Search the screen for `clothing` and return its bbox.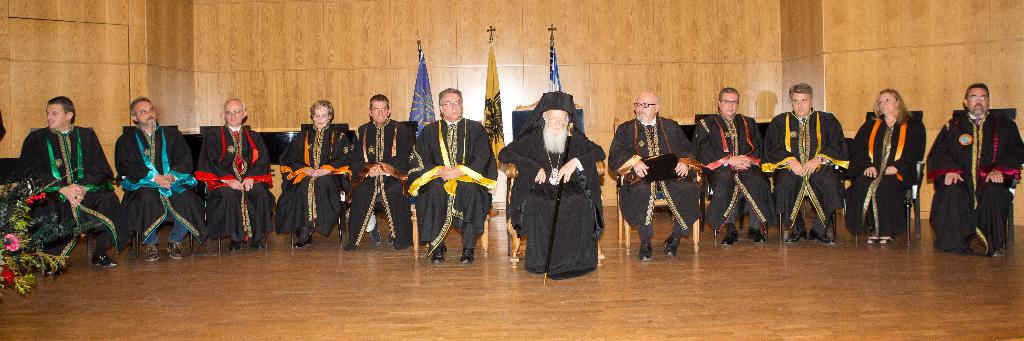
Found: locate(490, 125, 609, 276).
